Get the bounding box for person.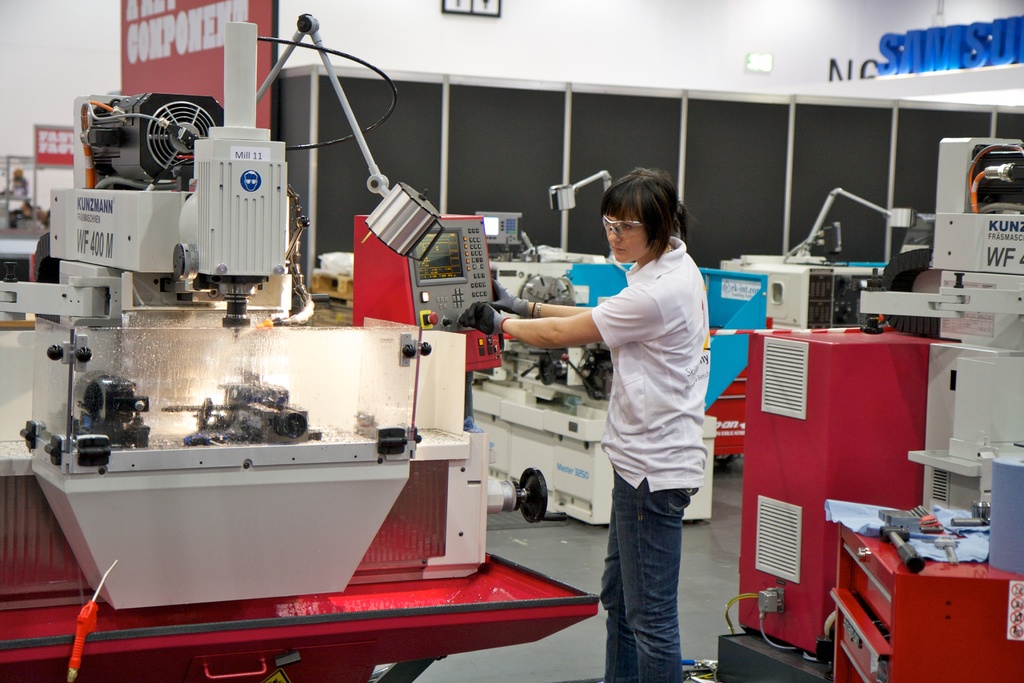
l=464, t=167, r=710, b=682.
